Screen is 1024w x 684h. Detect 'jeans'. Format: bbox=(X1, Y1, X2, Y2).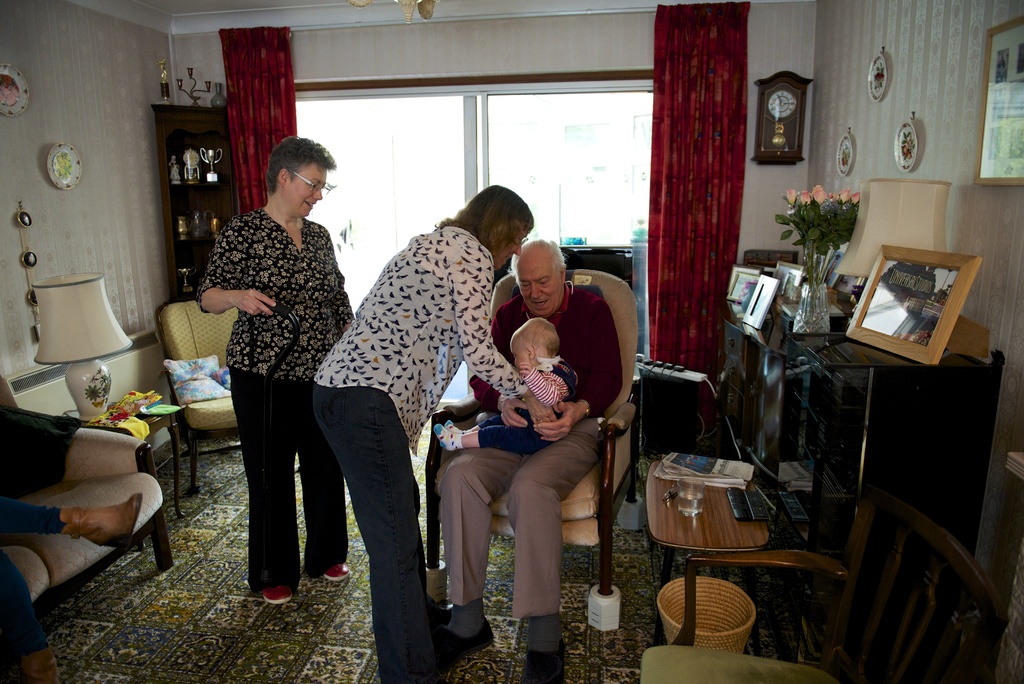
bbox=(473, 408, 544, 452).
